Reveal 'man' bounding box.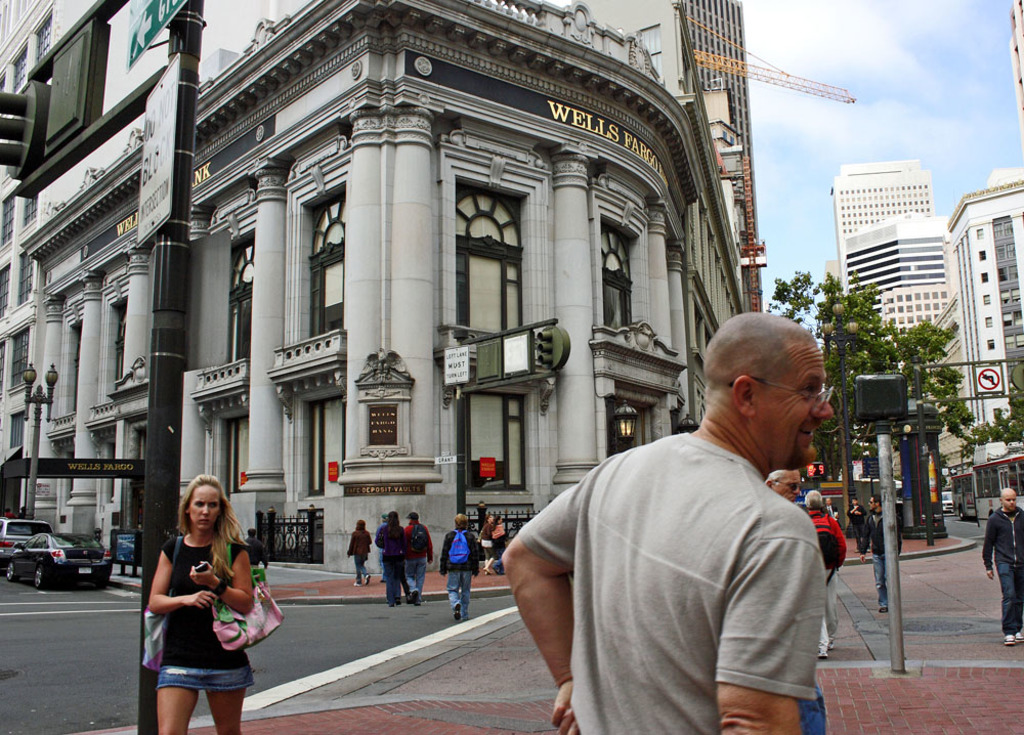
Revealed: [436,512,480,622].
